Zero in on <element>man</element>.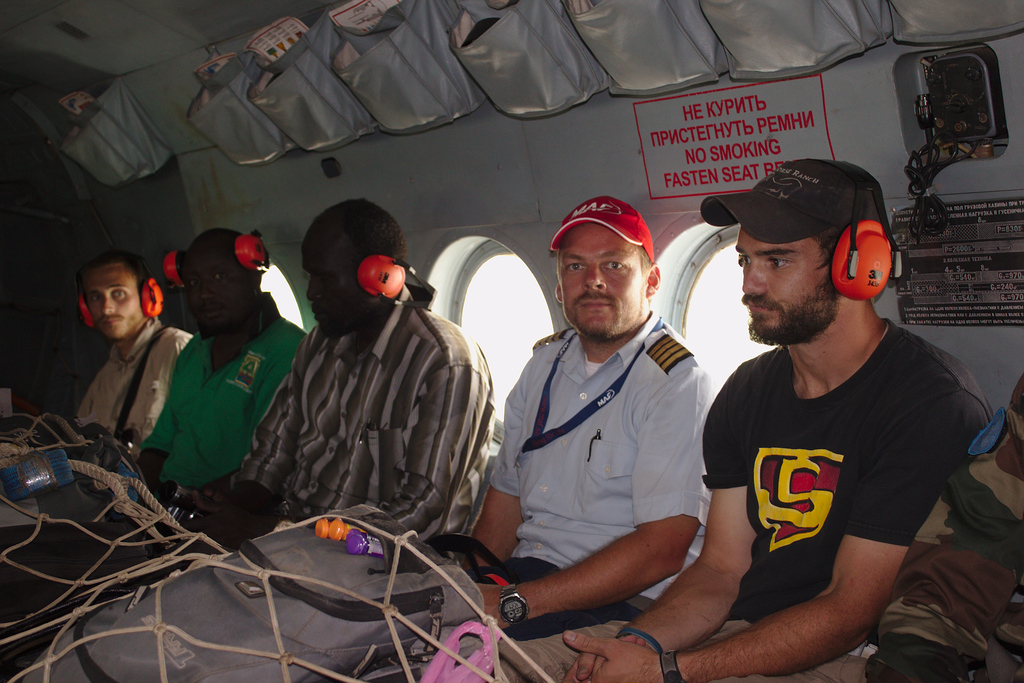
Zeroed in: box(45, 234, 216, 463).
